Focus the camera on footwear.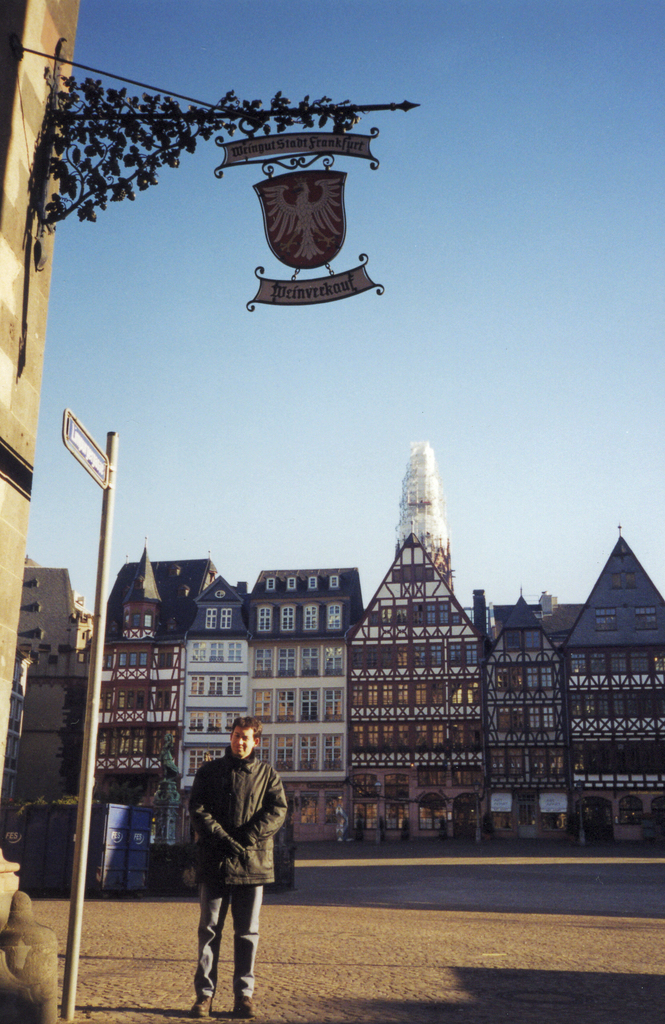
Focus region: <box>238,986,257,1020</box>.
